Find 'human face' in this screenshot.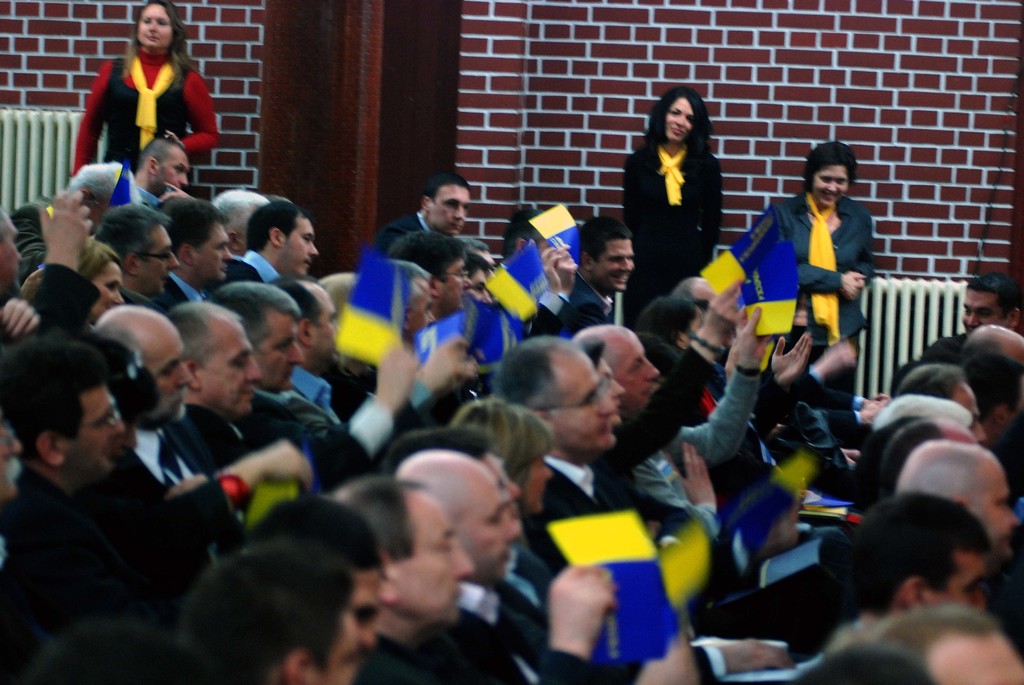
The bounding box for 'human face' is BBox(525, 457, 550, 510).
